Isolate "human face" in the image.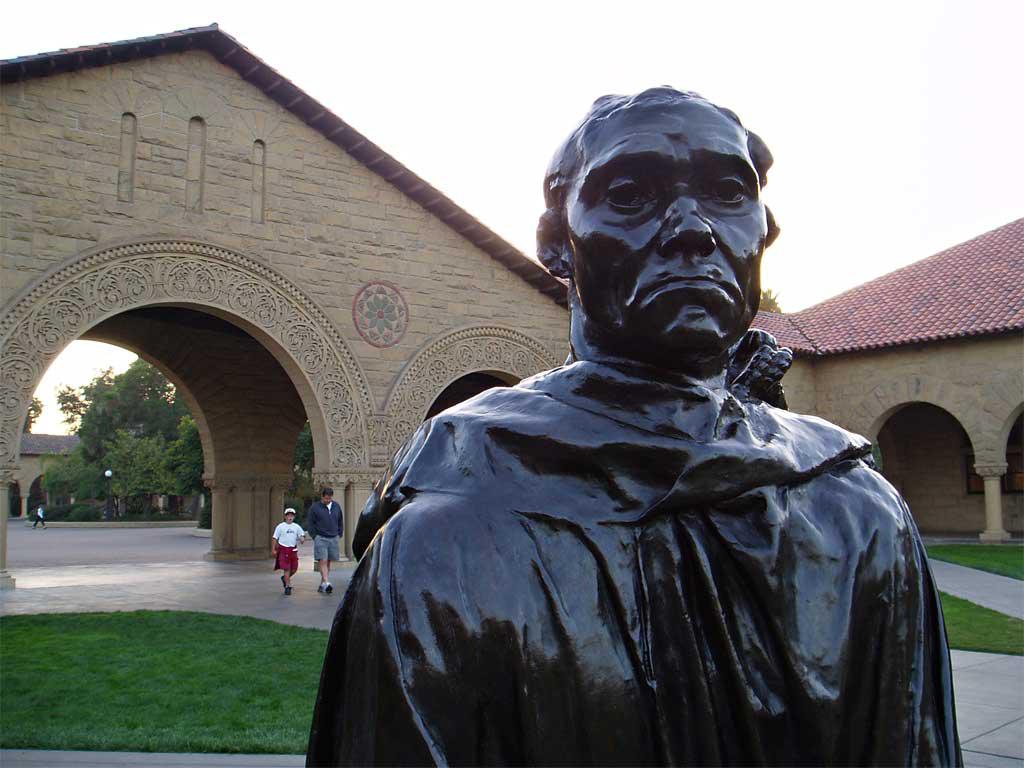
Isolated region: [321, 493, 333, 506].
